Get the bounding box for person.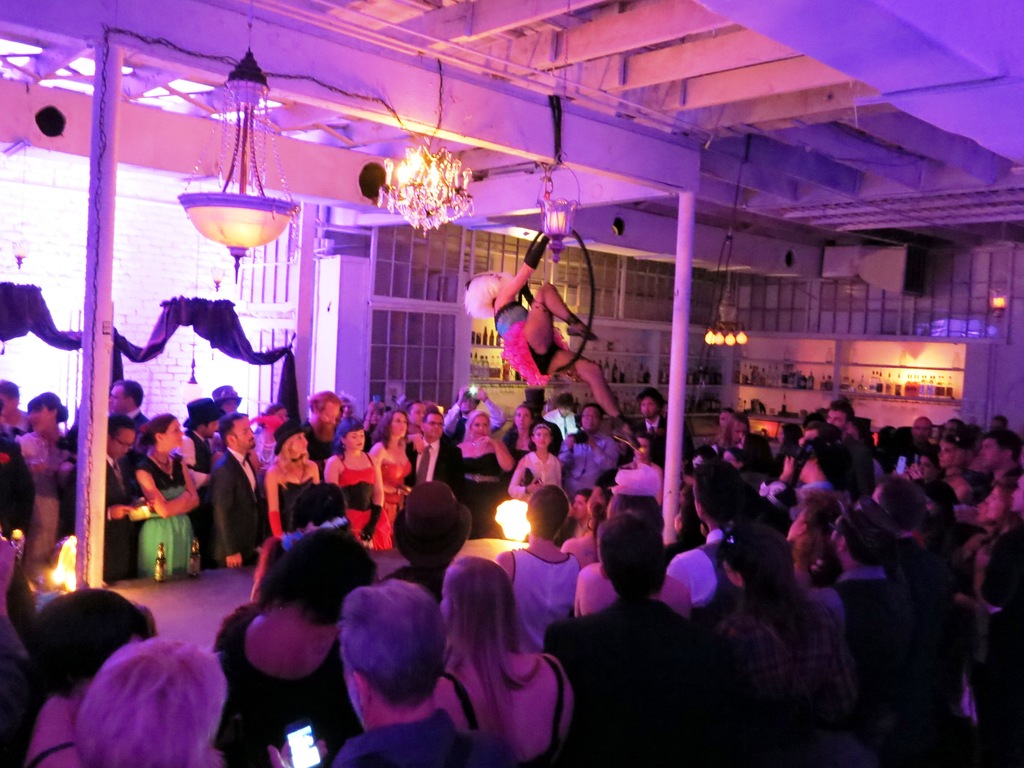
detection(448, 404, 520, 535).
